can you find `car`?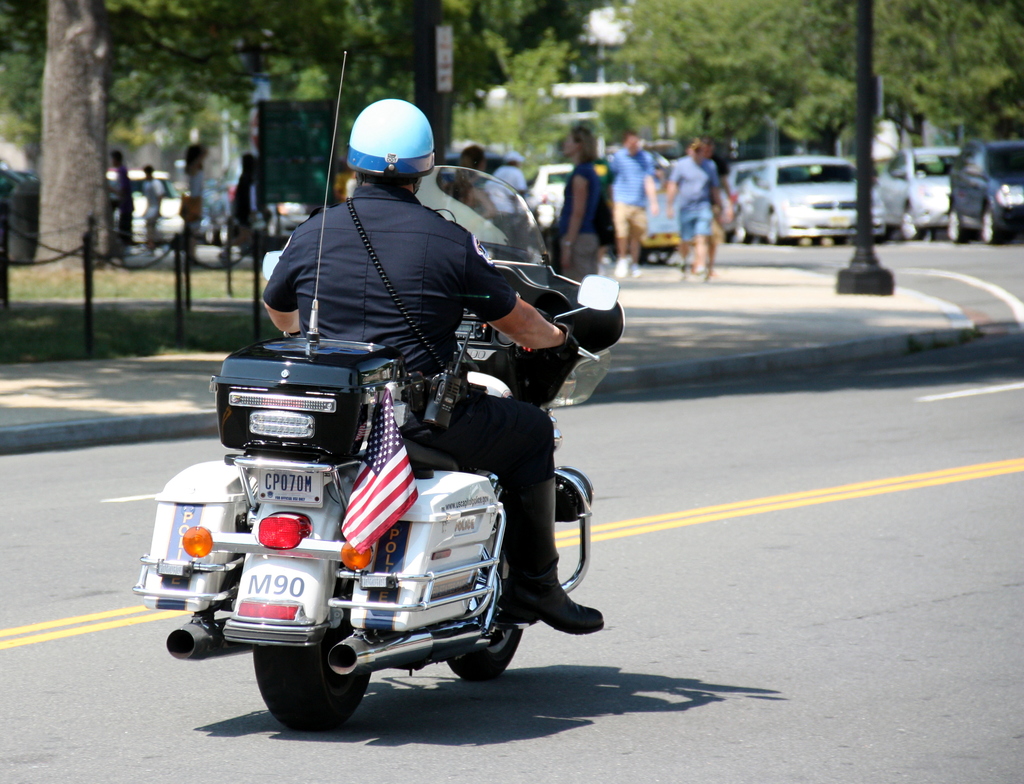
Yes, bounding box: x1=879, y1=143, x2=962, y2=235.
